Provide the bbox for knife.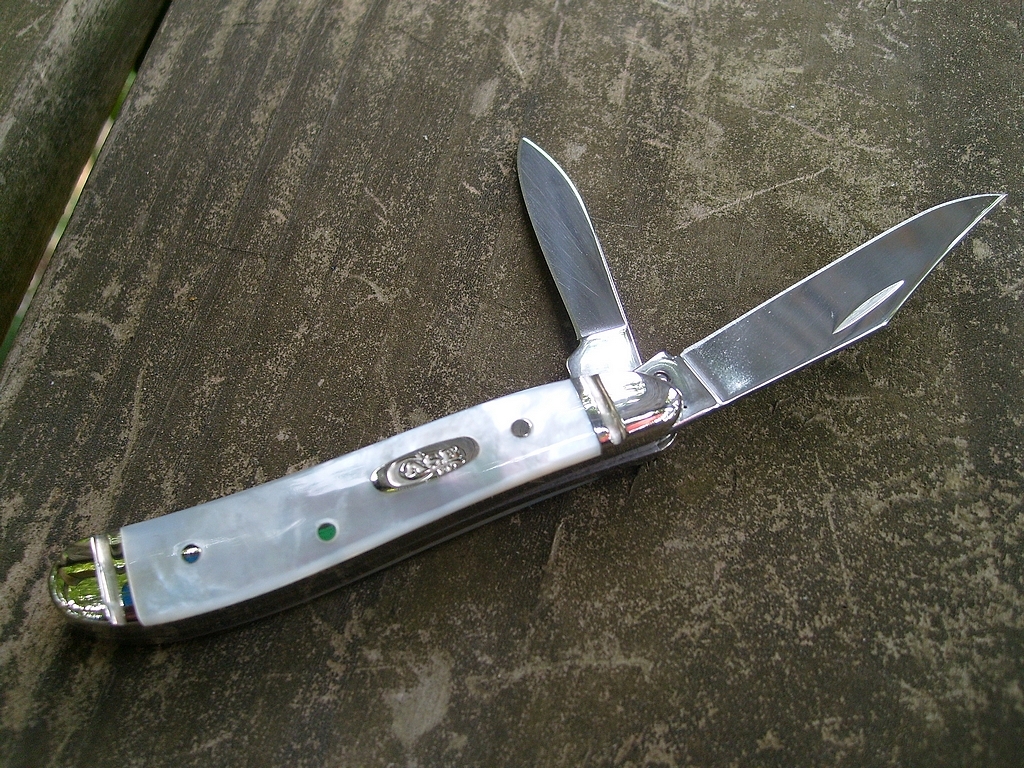
pyautogui.locateOnScreen(43, 134, 1006, 661).
